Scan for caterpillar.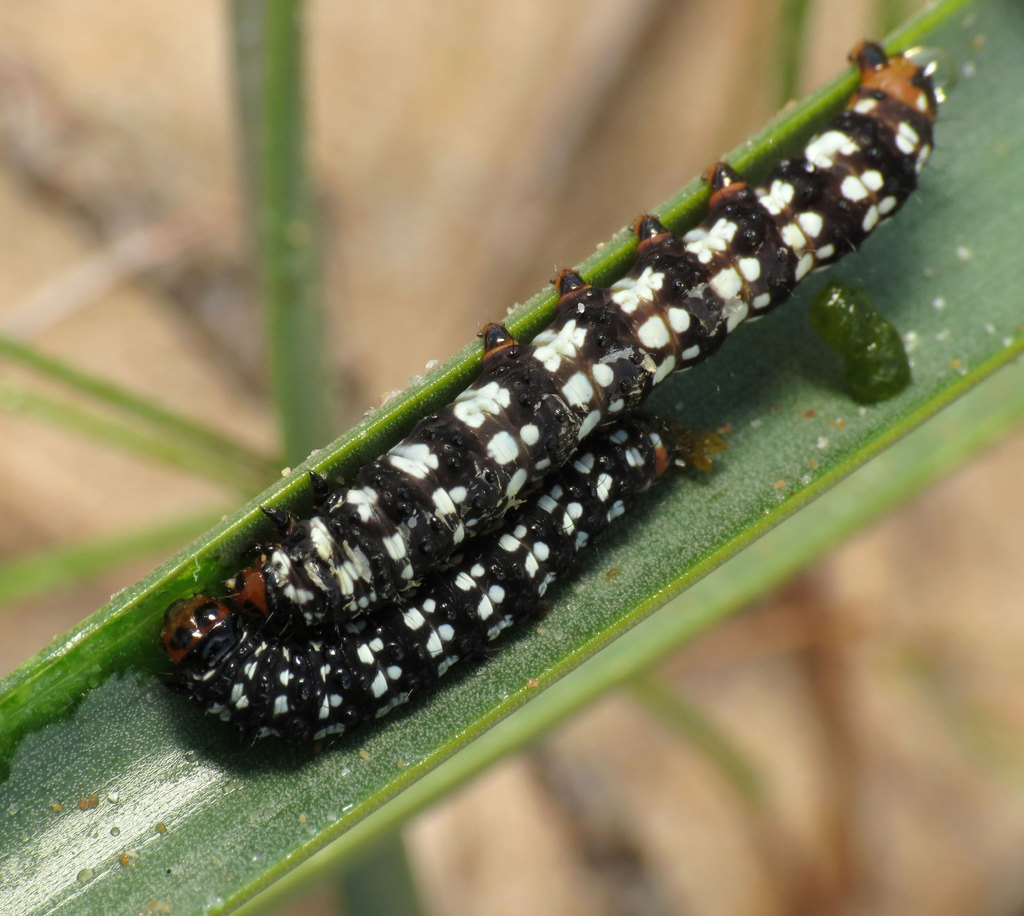
Scan result: (212, 36, 940, 621).
